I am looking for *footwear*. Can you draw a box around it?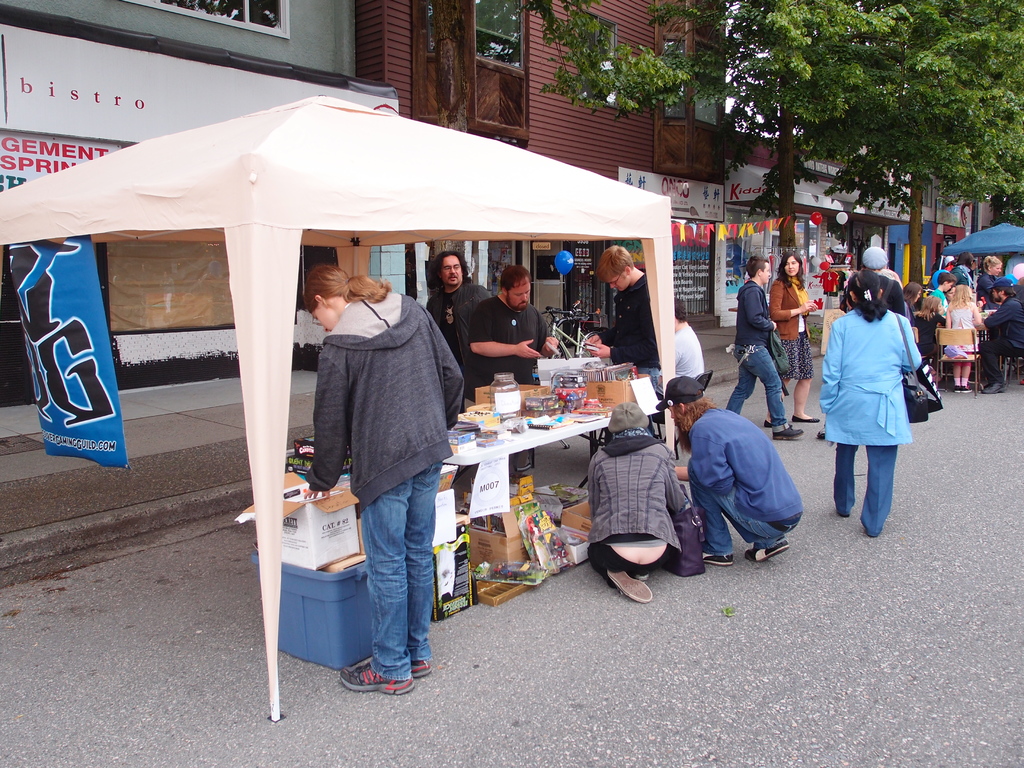
Sure, the bounding box is {"x1": 604, "y1": 569, "x2": 655, "y2": 604}.
